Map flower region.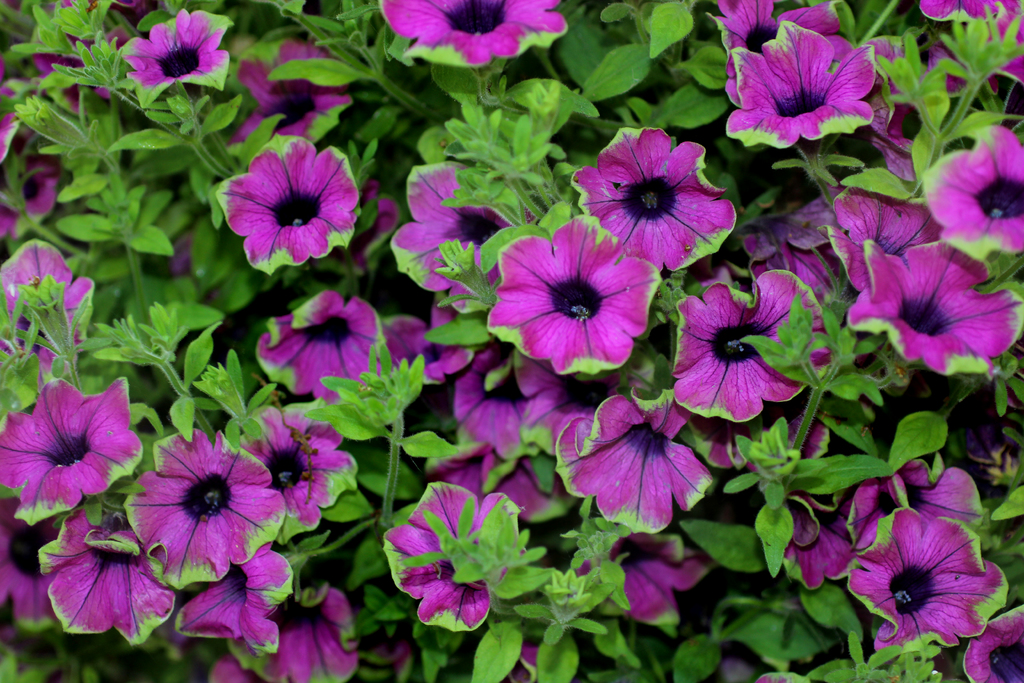
Mapped to 217 137 356 267.
